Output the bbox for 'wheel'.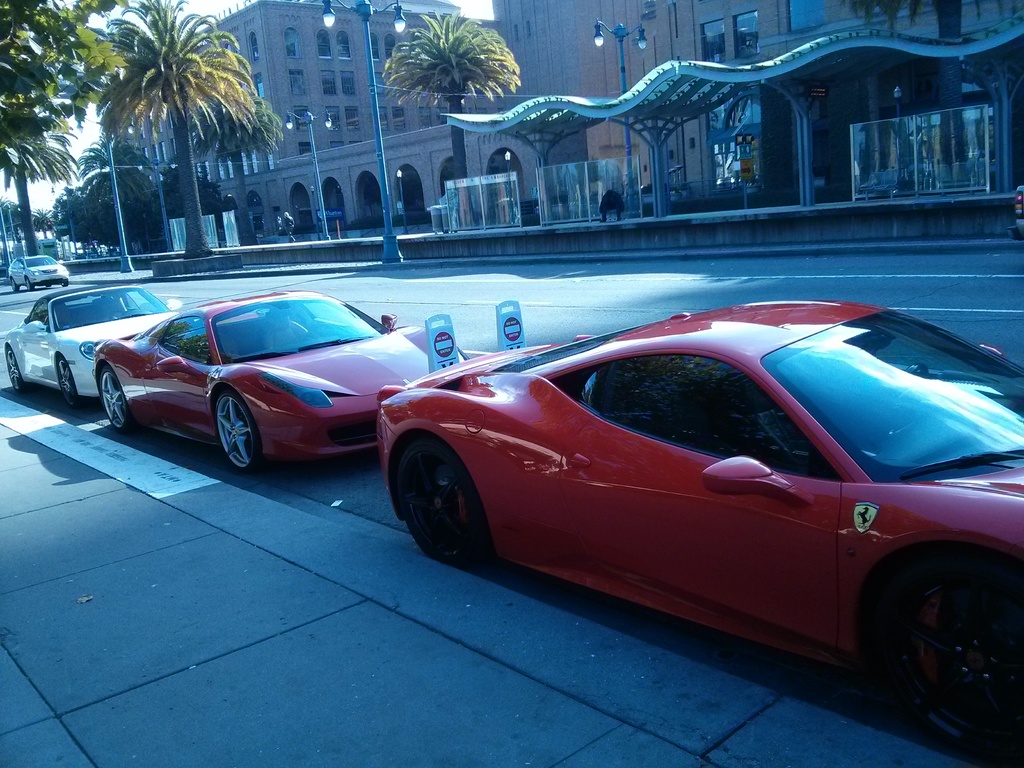
pyautogui.locateOnScreen(12, 281, 18, 291).
